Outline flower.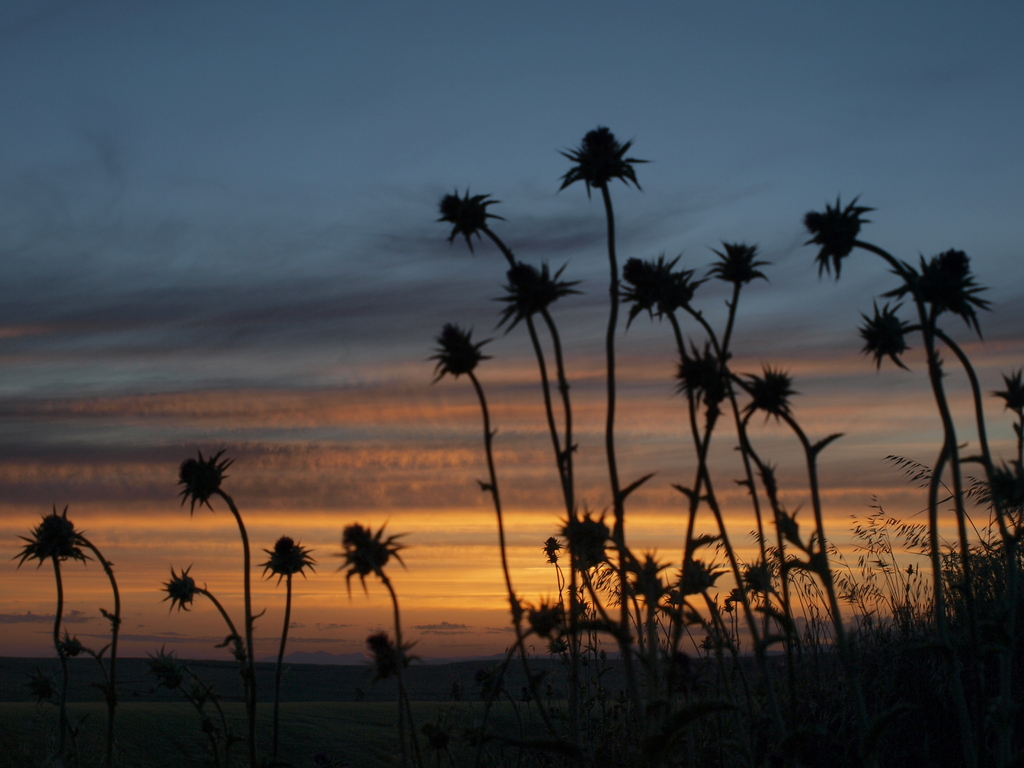
Outline: bbox=[986, 367, 1023, 417].
